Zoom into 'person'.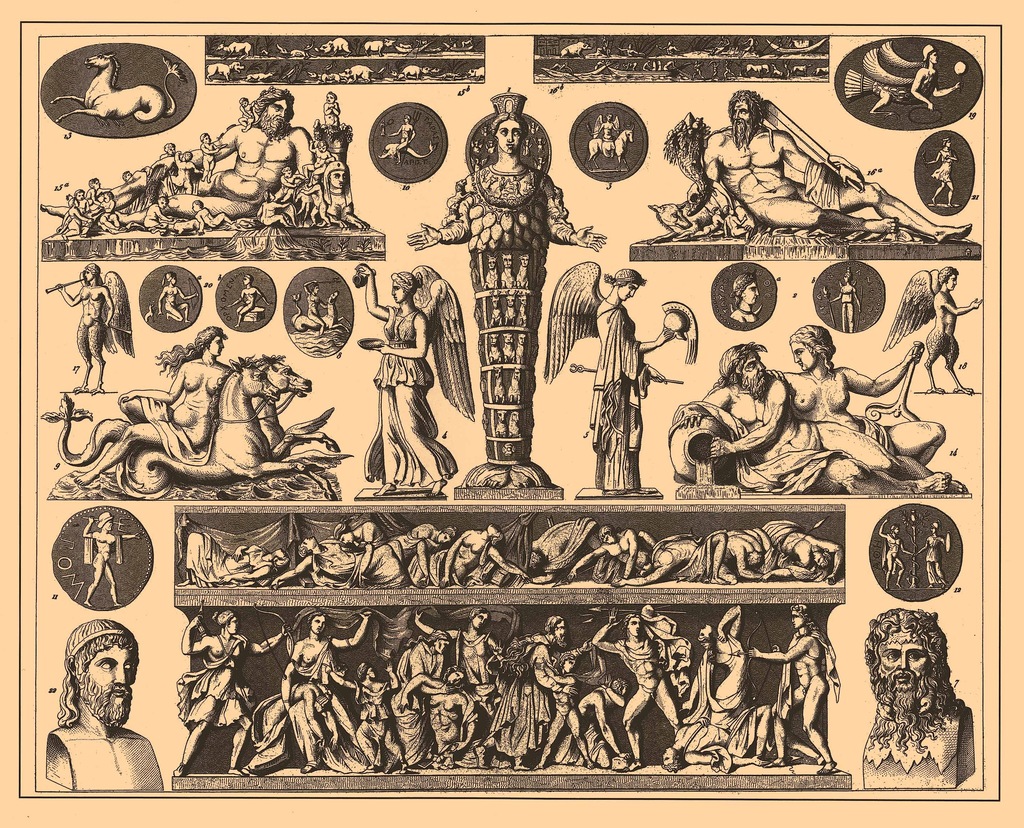
Zoom target: (left=45, top=633, right=140, bottom=790).
